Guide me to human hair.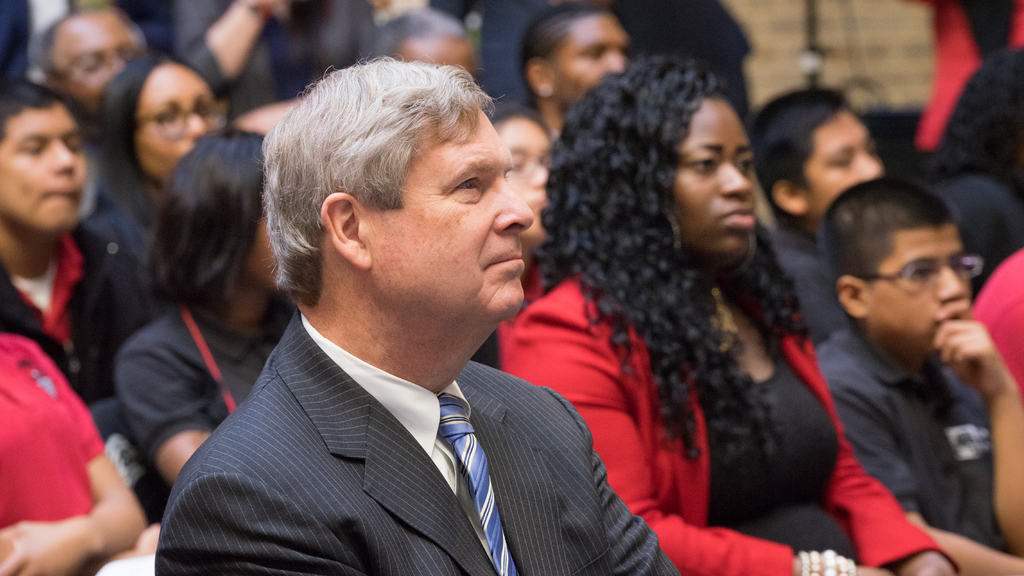
Guidance: left=748, top=85, right=844, bottom=230.
